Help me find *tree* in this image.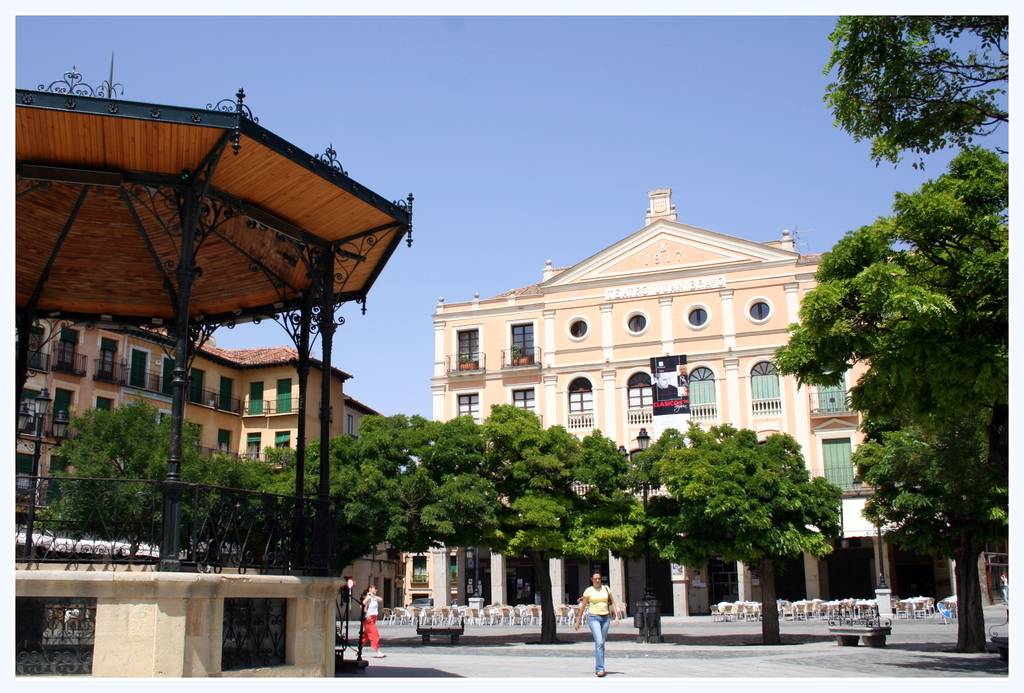
Found it: left=820, top=17, right=1006, bottom=168.
